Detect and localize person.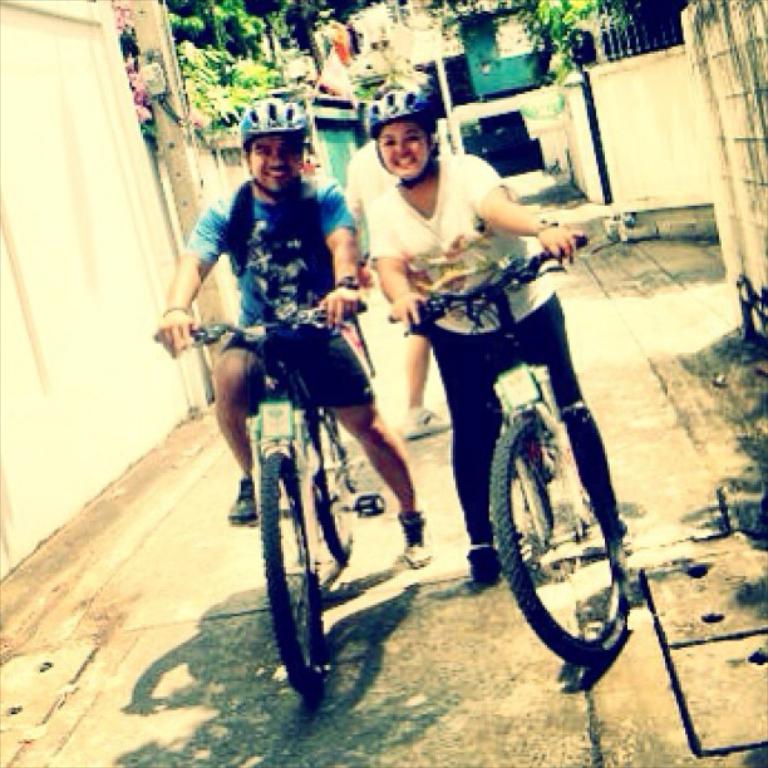
Localized at x1=364 y1=75 x2=635 y2=591.
